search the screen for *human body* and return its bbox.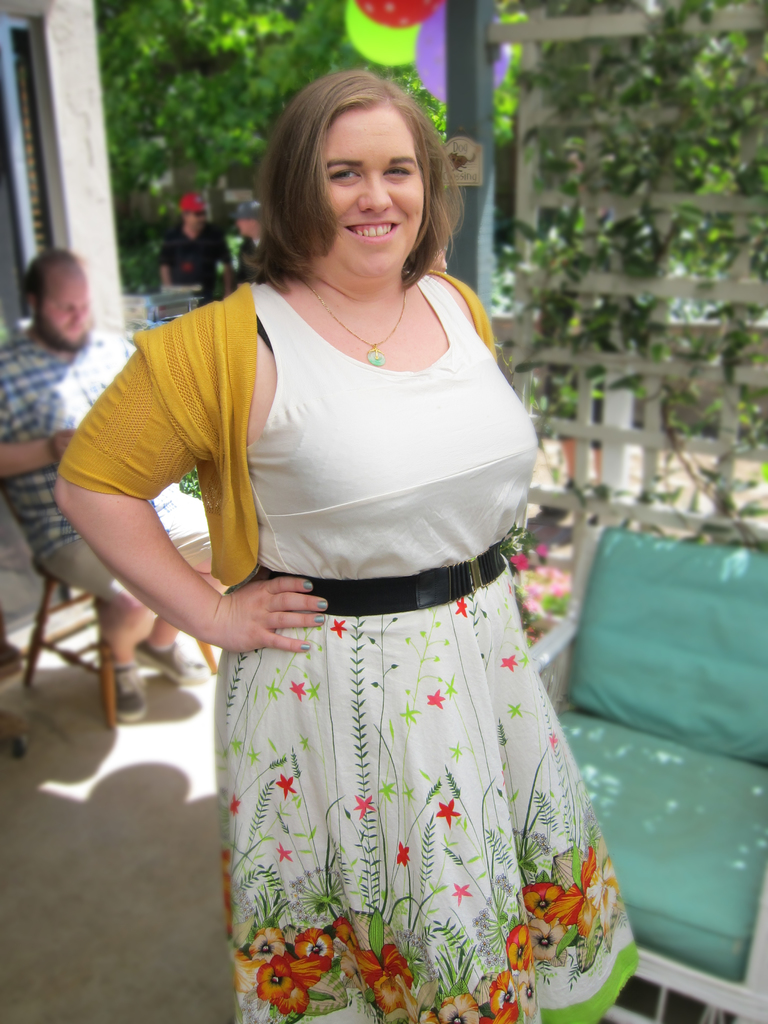
Found: detection(236, 237, 265, 273).
